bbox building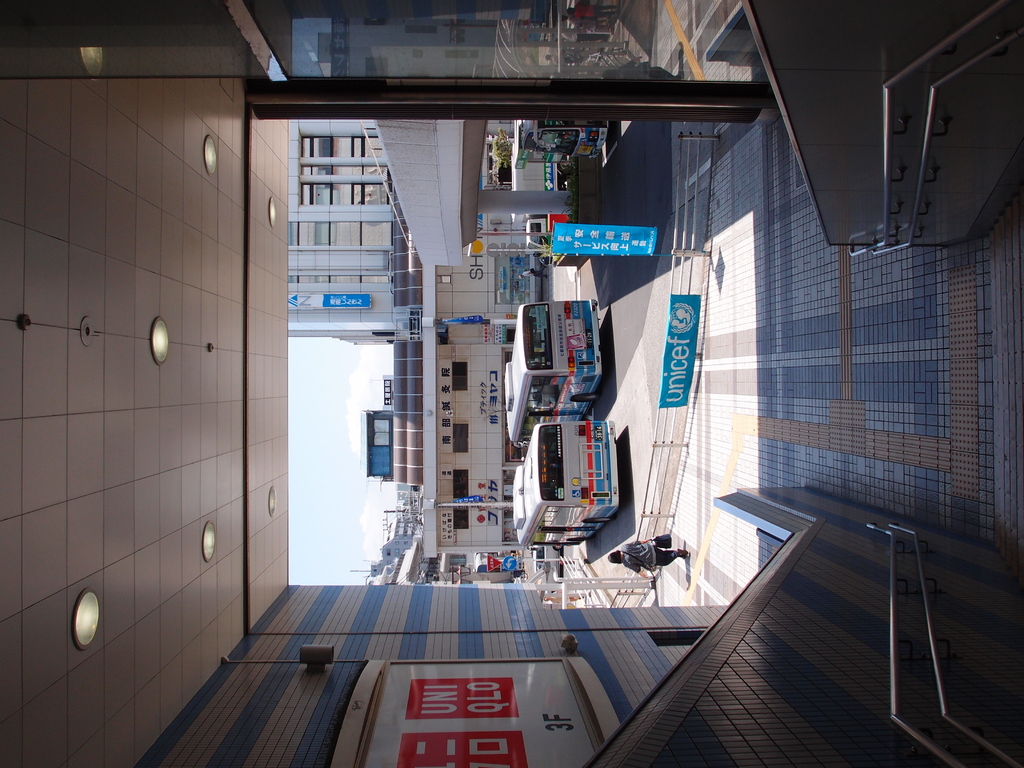
<region>0, 0, 1023, 767</region>
